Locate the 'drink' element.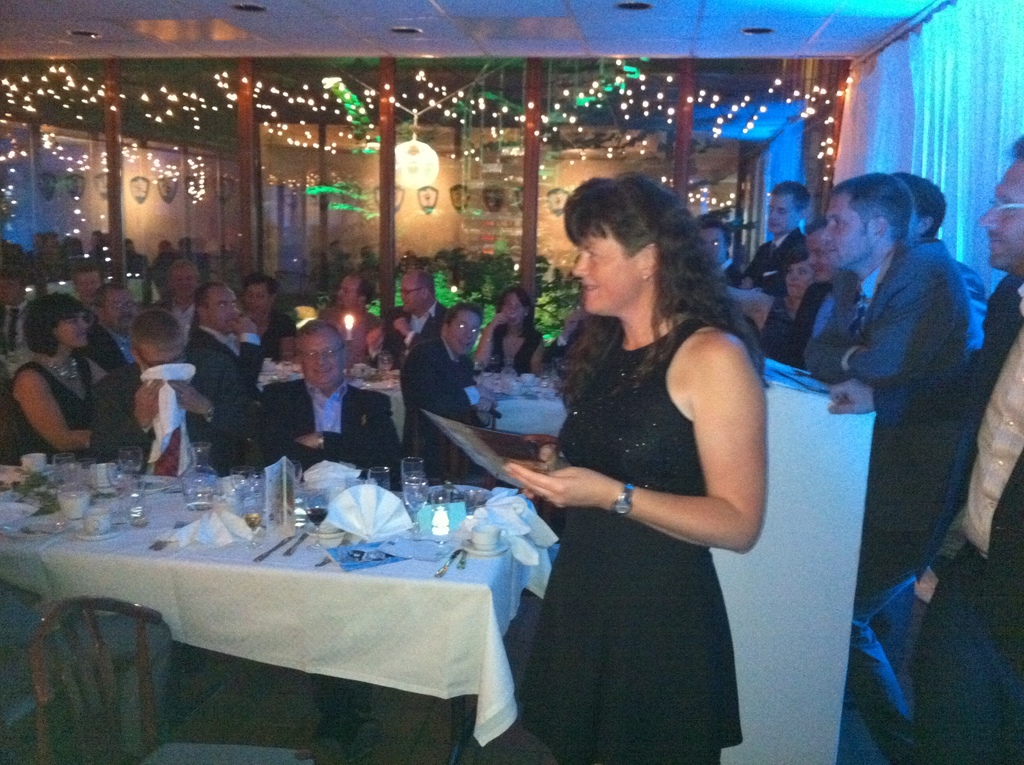
Element bbox: BBox(403, 488, 429, 515).
